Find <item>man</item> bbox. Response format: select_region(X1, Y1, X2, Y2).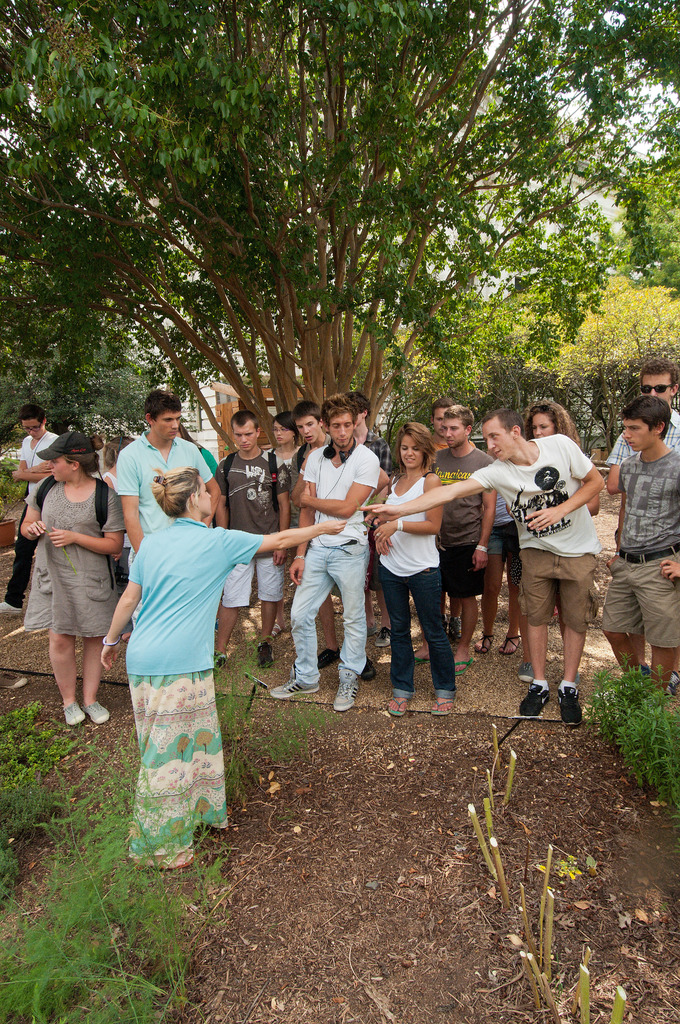
select_region(428, 402, 451, 451).
